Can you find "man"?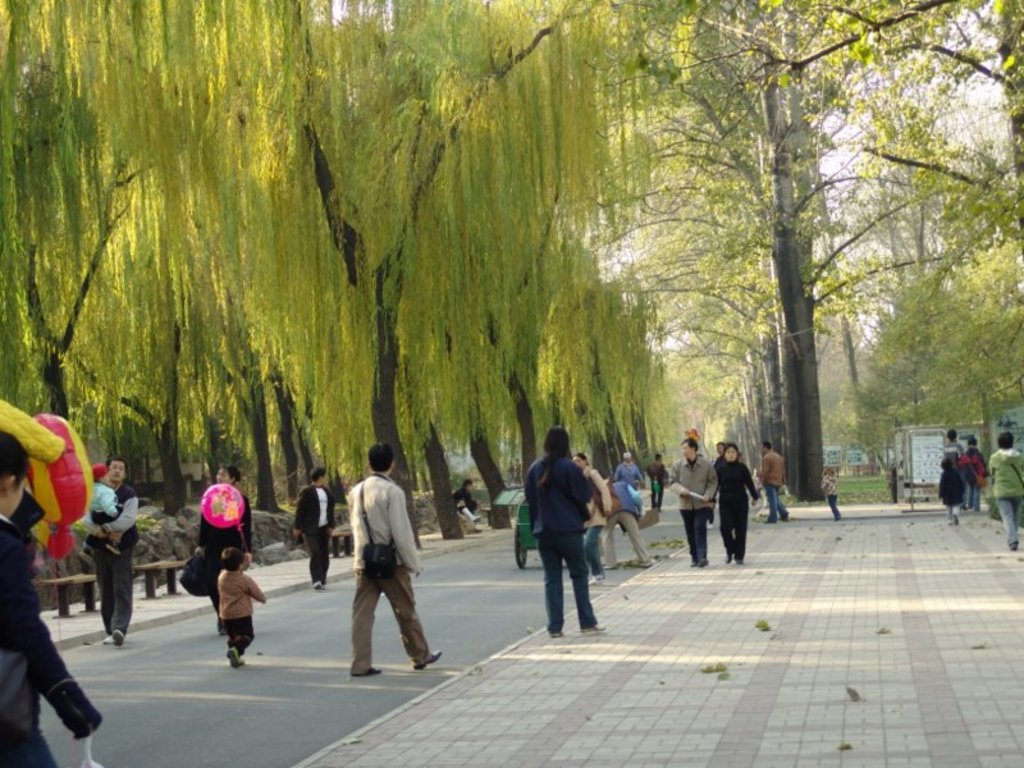
Yes, bounding box: region(758, 440, 791, 525).
